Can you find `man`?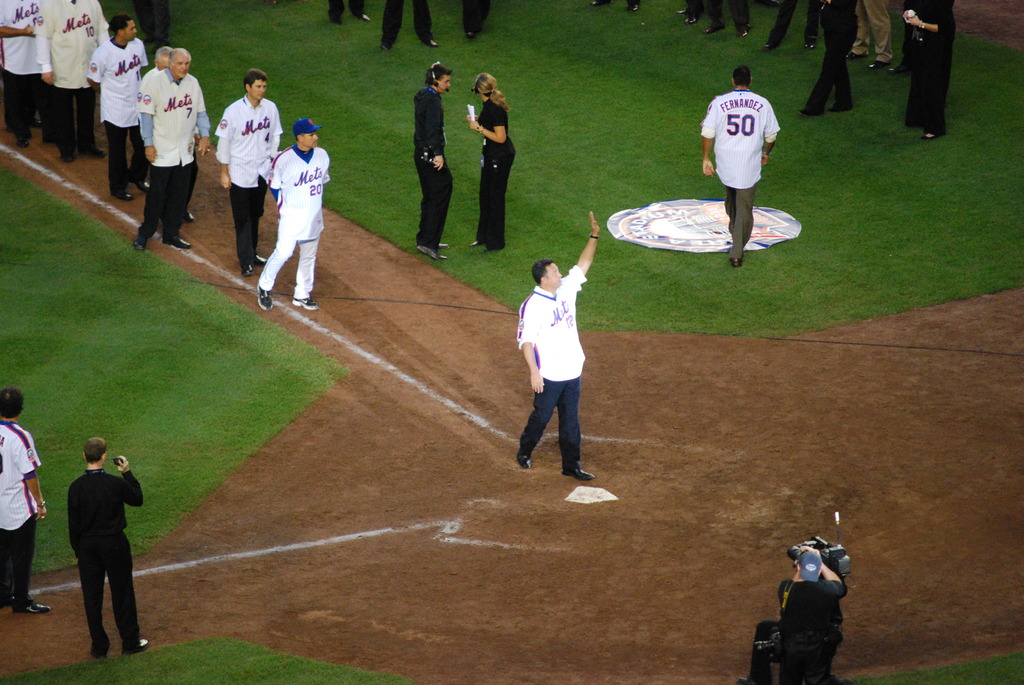
Yes, bounding box: pyautogui.locateOnScreen(380, 0, 440, 52).
